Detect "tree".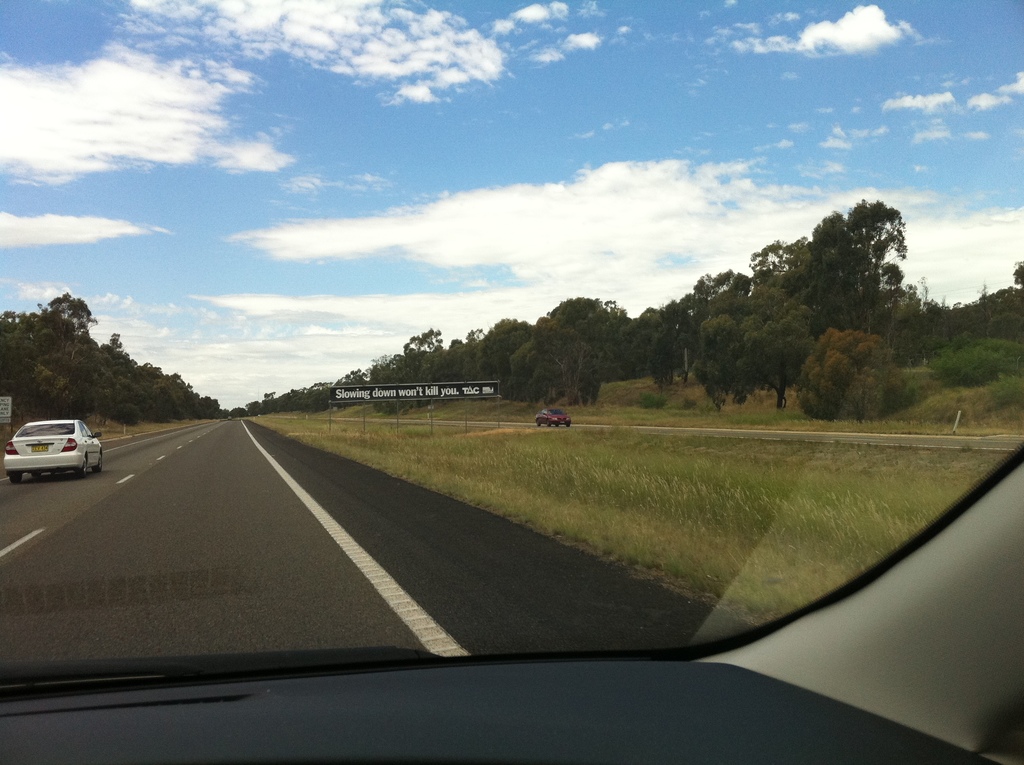
Detected at 690, 279, 820, 414.
